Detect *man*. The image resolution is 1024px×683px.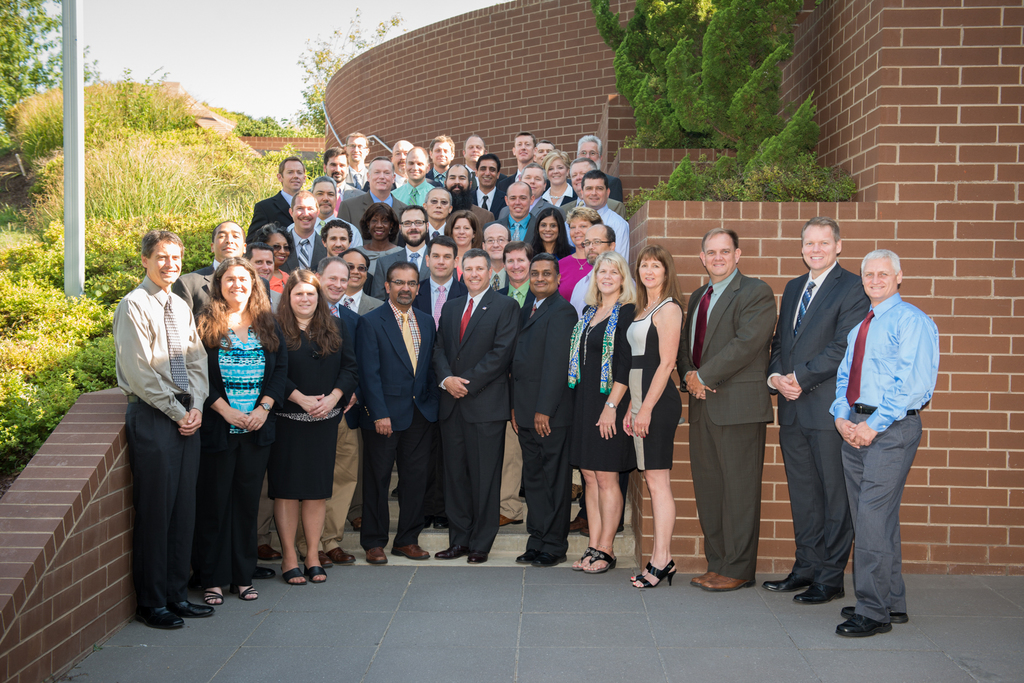
(349, 133, 369, 188).
